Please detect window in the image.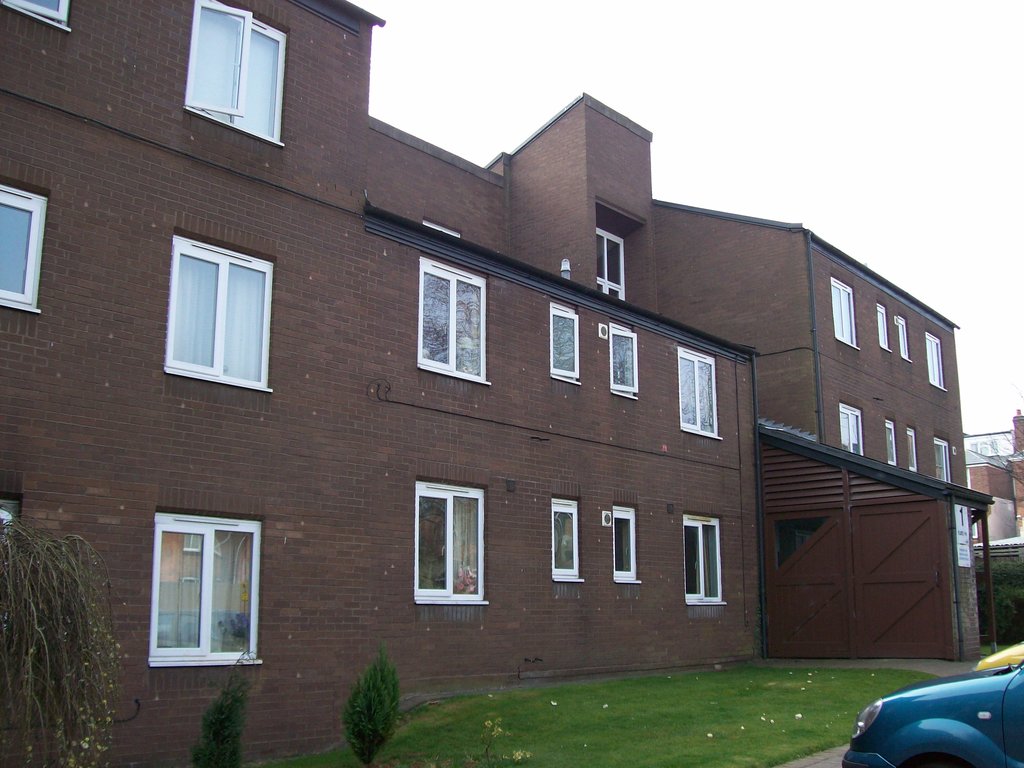
rect(394, 465, 493, 614).
